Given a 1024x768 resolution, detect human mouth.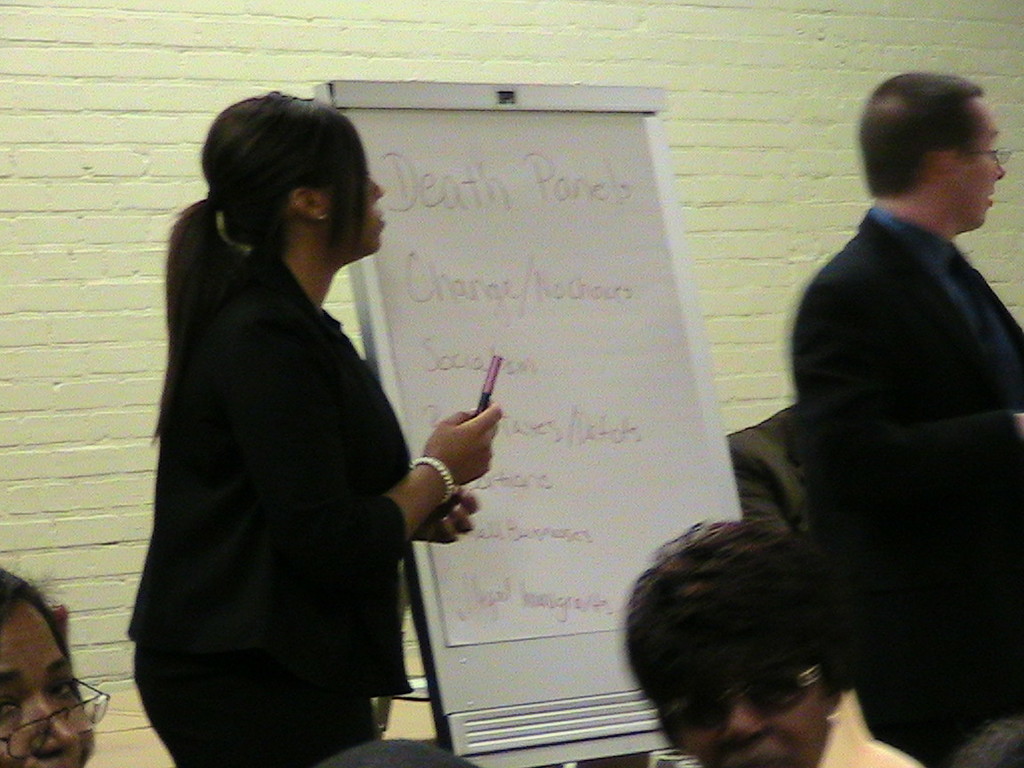
select_region(731, 750, 782, 767).
